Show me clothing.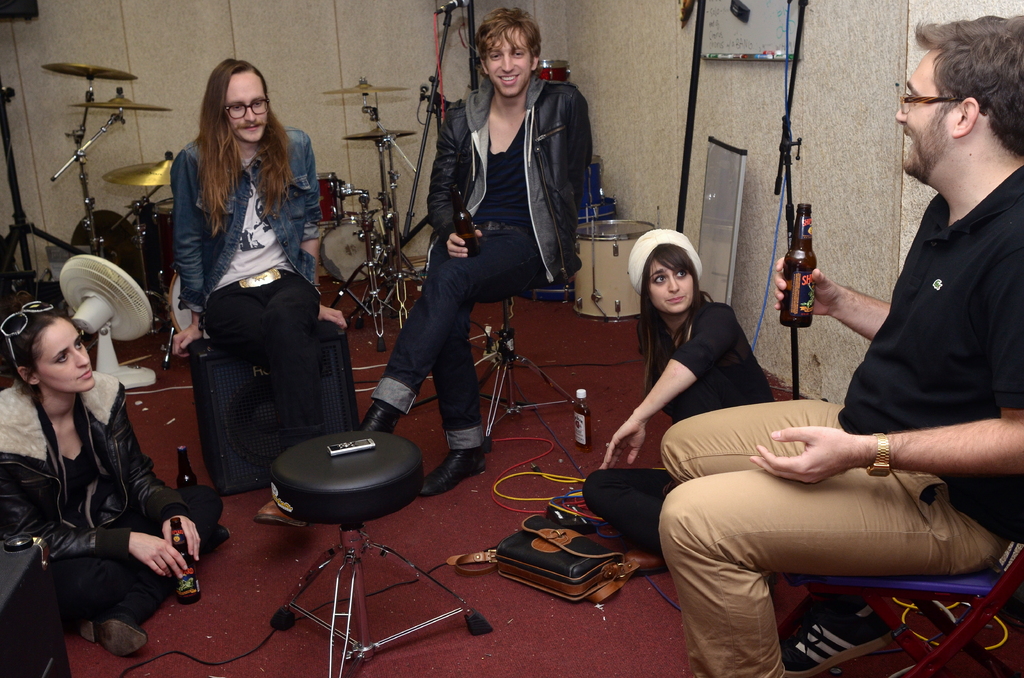
clothing is here: 0 368 242 645.
